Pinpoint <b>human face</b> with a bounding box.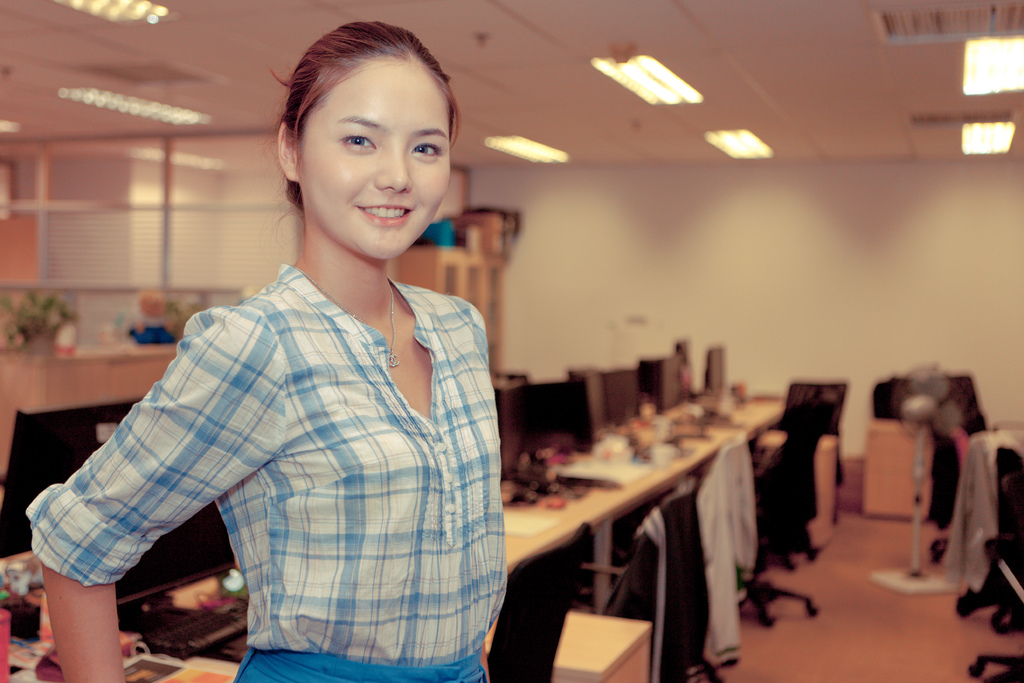
pyautogui.locateOnScreen(299, 56, 451, 262).
